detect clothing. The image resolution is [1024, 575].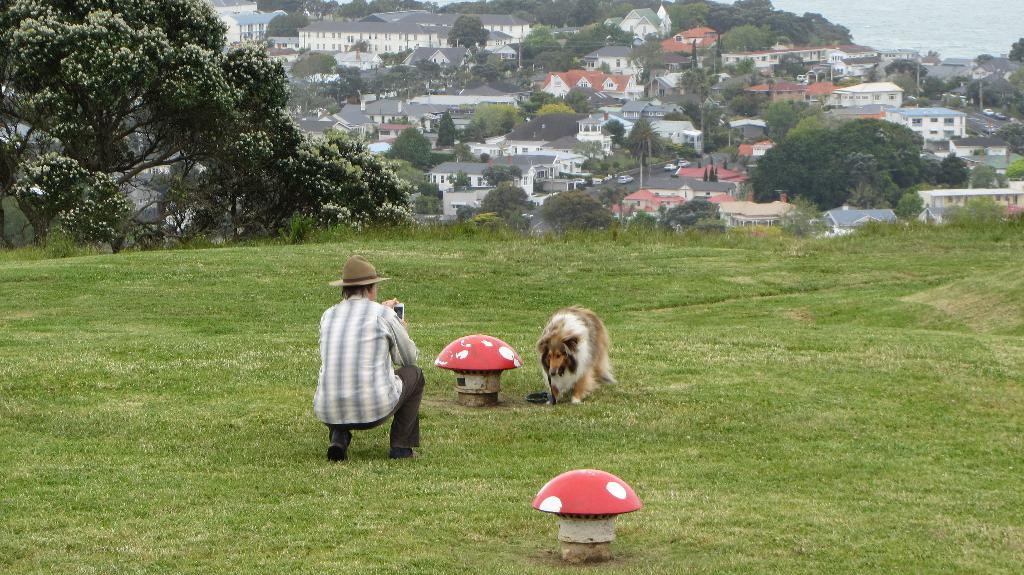
region(310, 264, 417, 454).
